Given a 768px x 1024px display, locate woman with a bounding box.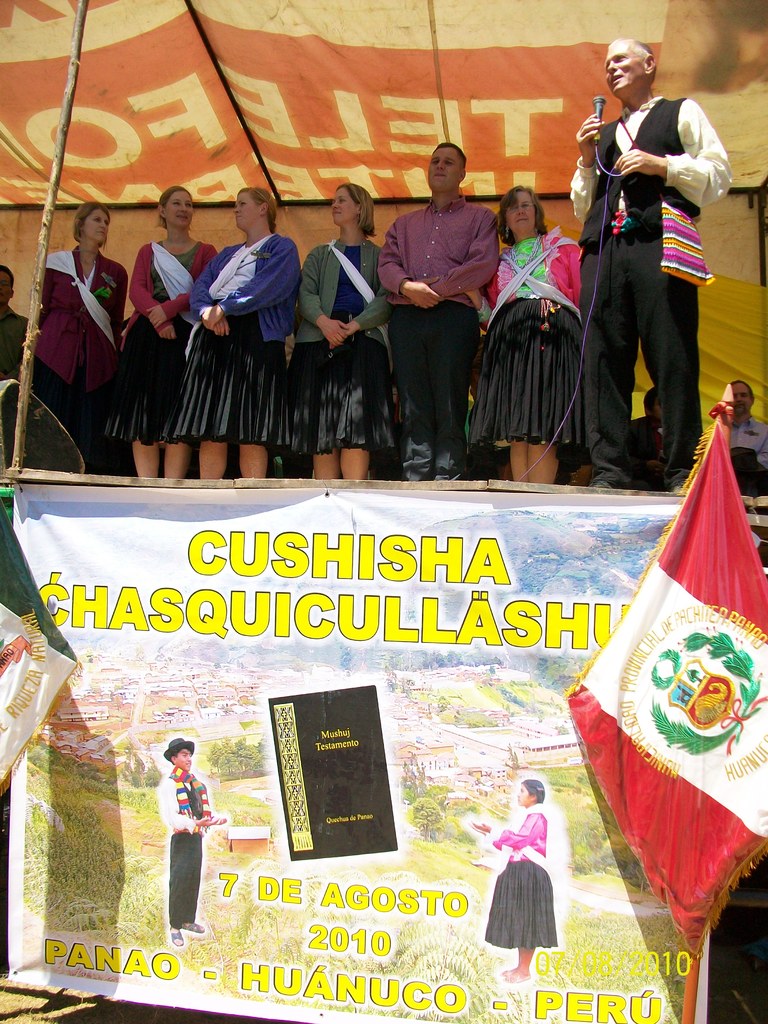
Located: <bbox>180, 182, 303, 475</bbox>.
